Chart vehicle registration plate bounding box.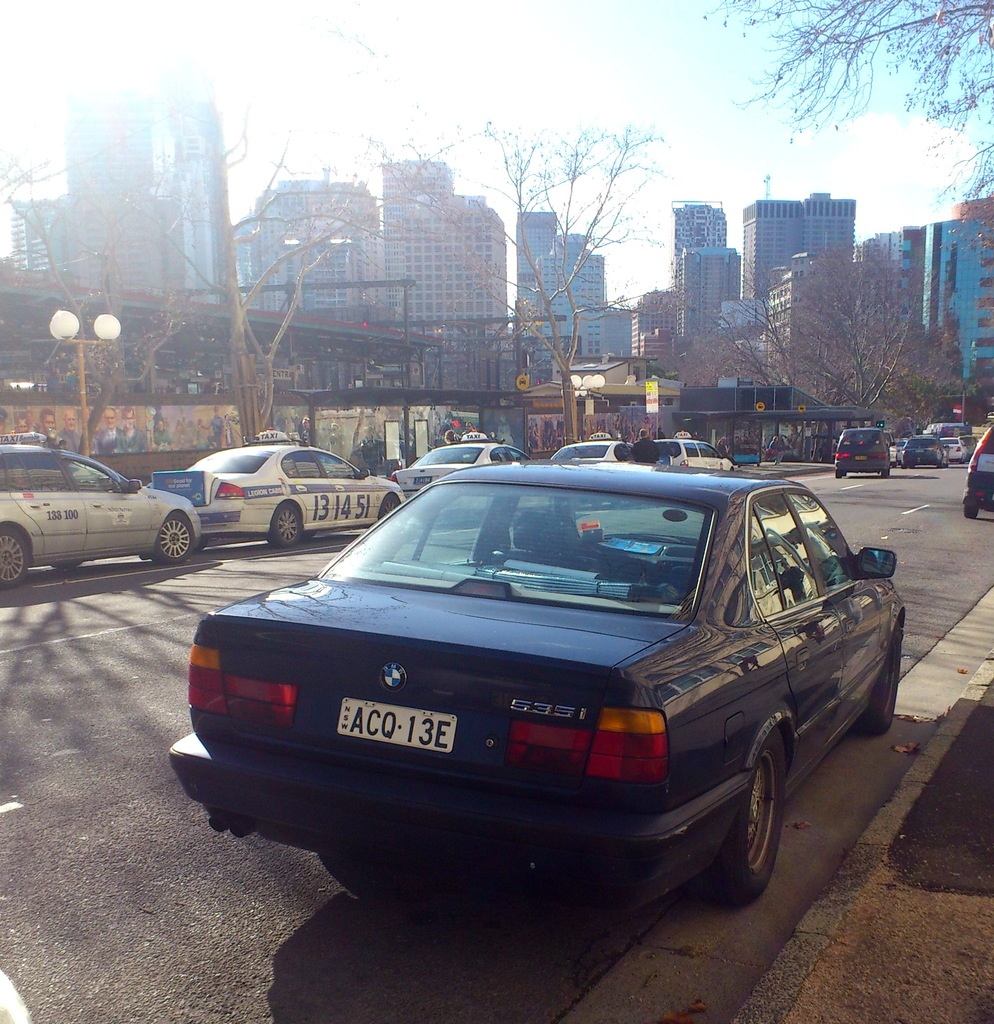
Charted: x1=333, y1=693, x2=458, y2=753.
